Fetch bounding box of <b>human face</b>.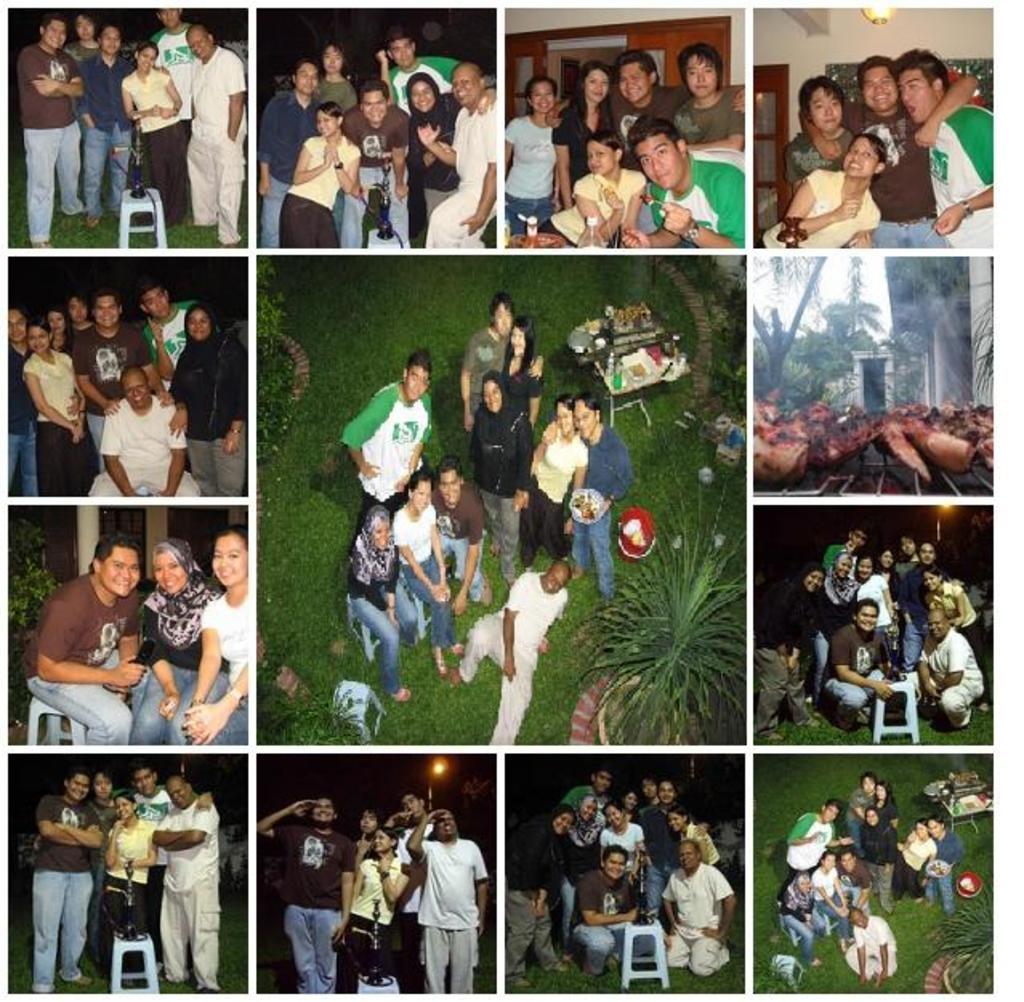
Bbox: box(154, 5, 173, 21).
